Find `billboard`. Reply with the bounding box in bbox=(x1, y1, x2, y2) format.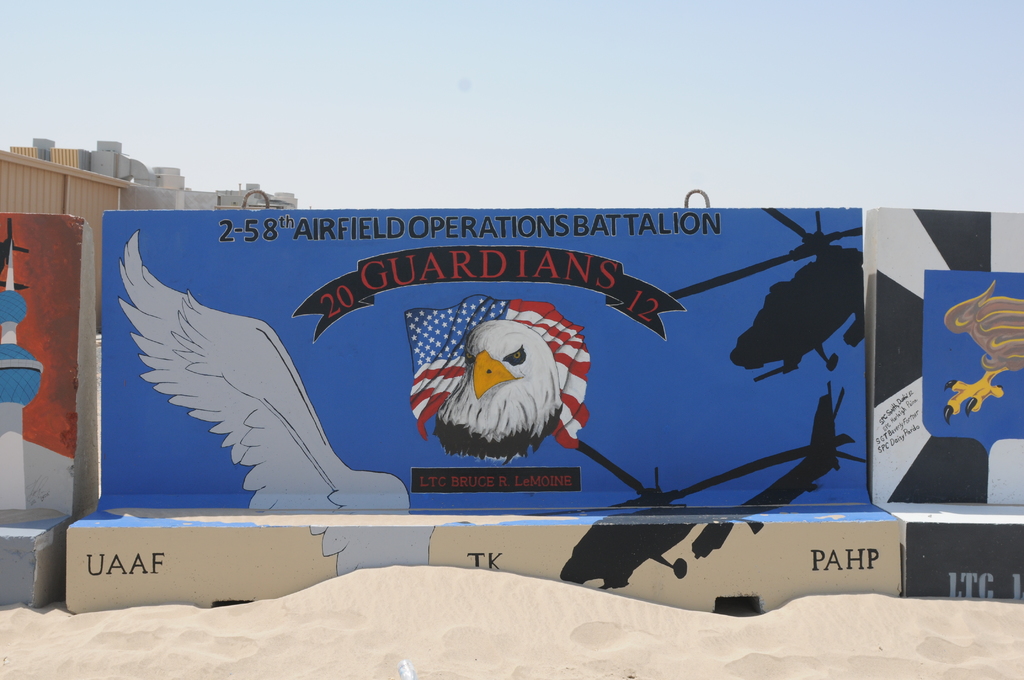
bbox=(102, 201, 874, 510).
